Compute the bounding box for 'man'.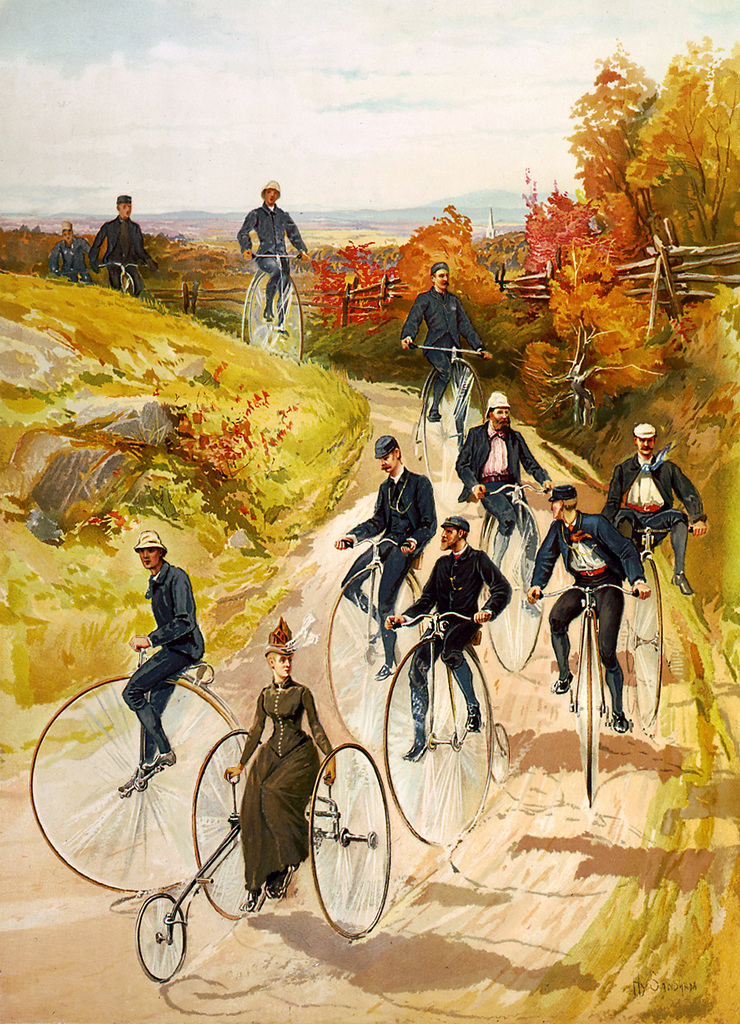
bbox=(526, 479, 644, 729).
